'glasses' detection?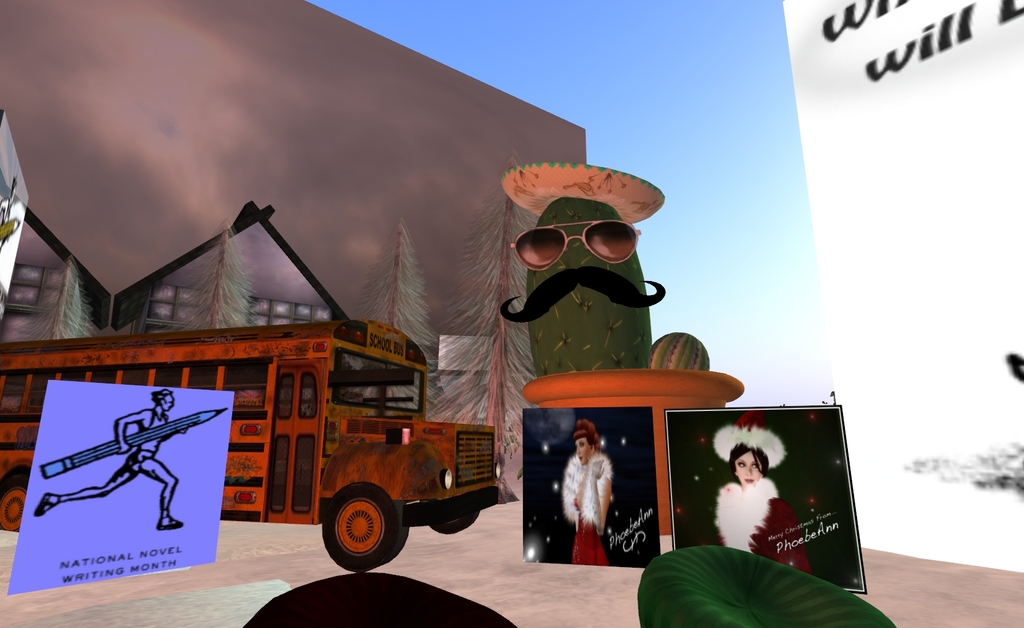
crop(509, 213, 646, 267)
